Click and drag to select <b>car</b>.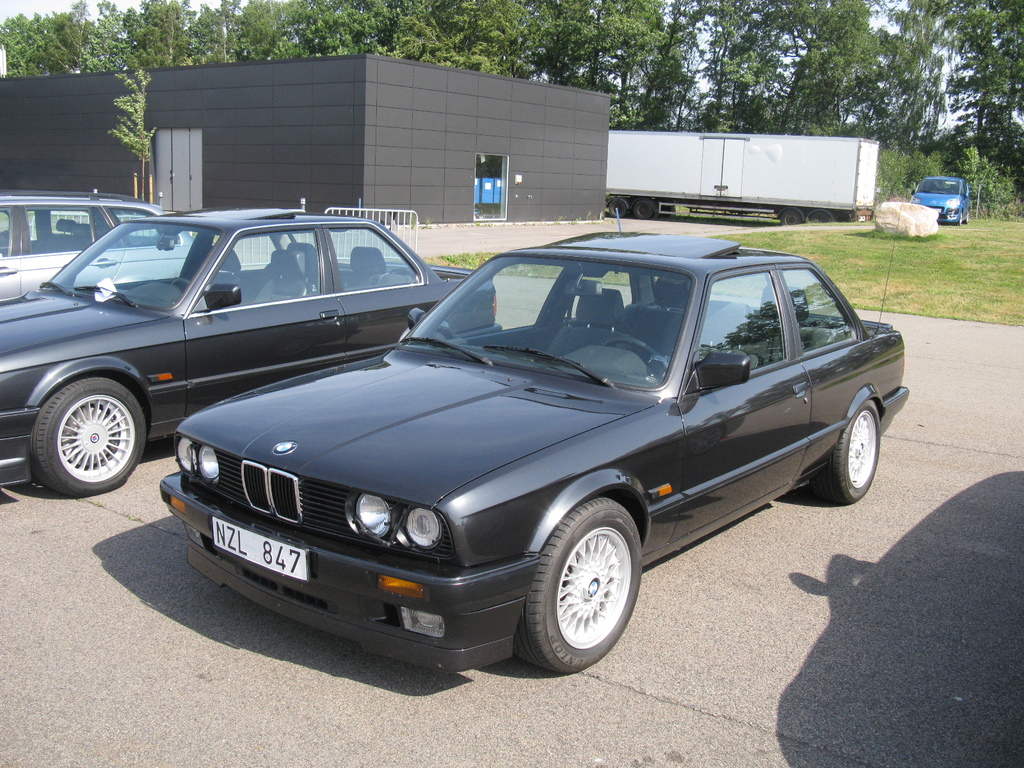
Selection: x1=0 y1=207 x2=506 y2=499.
